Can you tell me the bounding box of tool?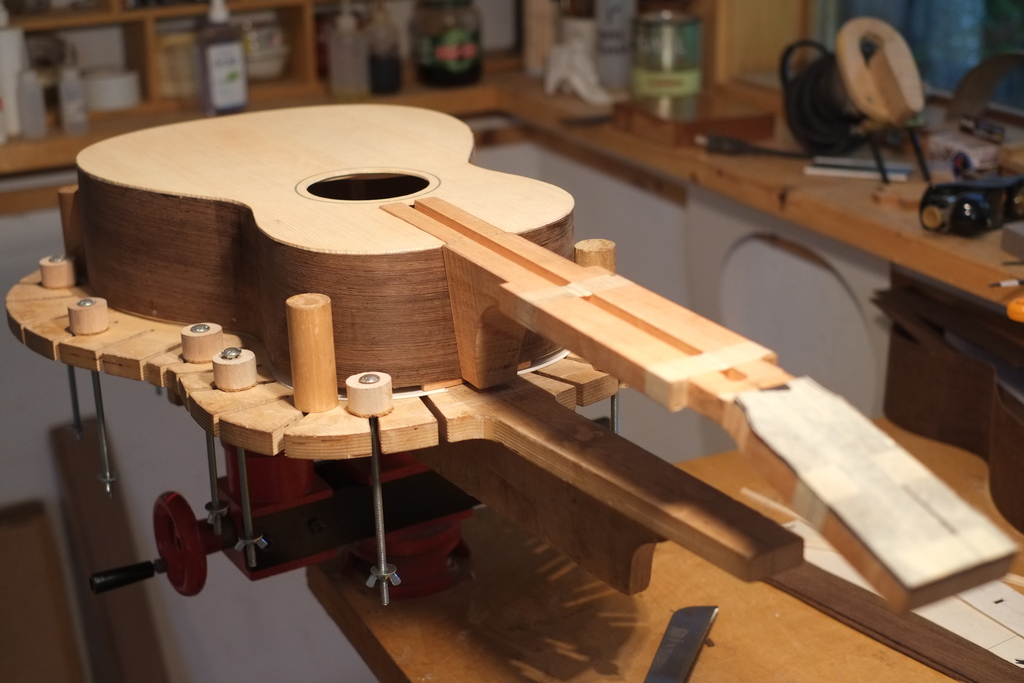
[x1=640, y1=598, x2=725, y2=682].
